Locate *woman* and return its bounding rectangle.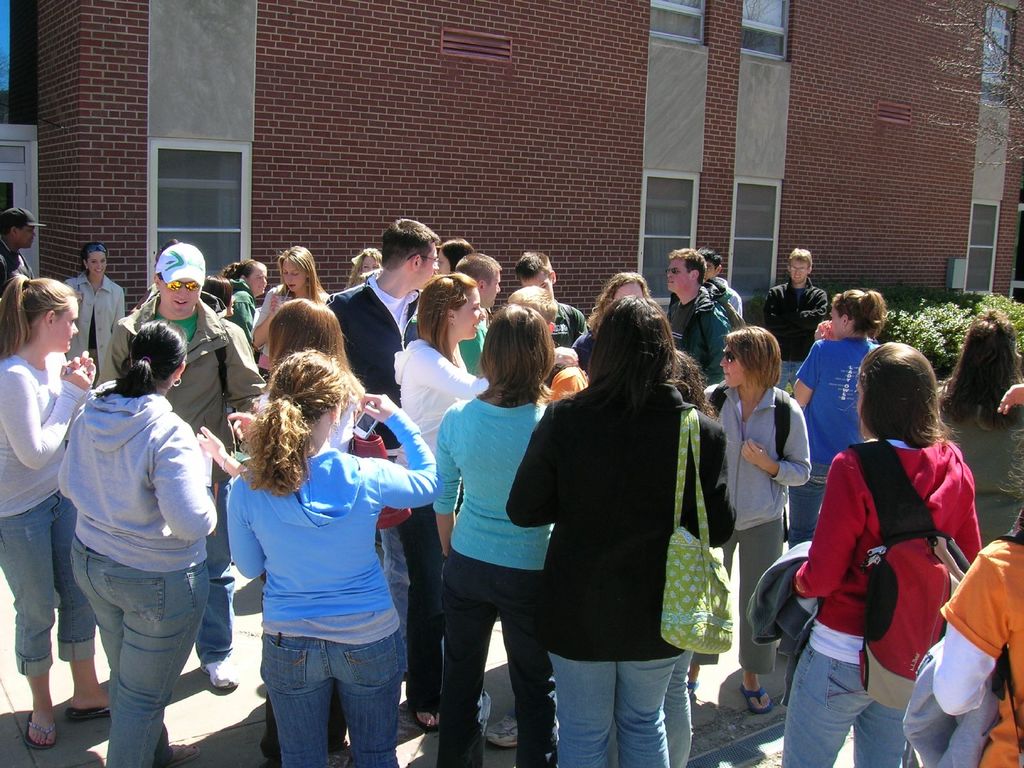
[x1=202, y1=281, x2=232, y2=316].
